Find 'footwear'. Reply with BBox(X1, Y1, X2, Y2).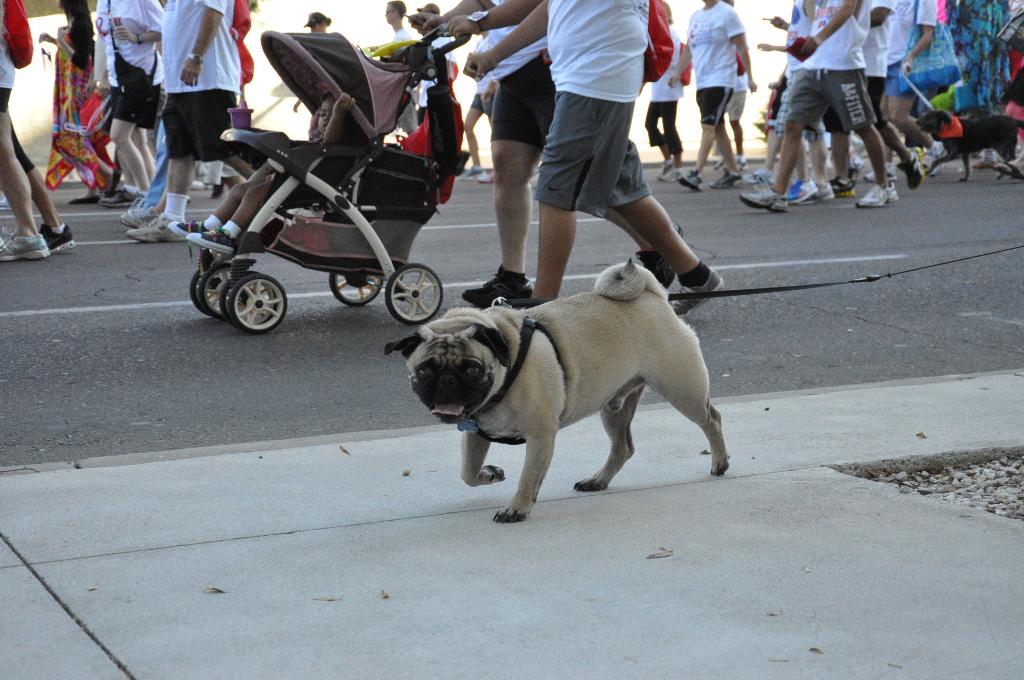
BBox(458, 166, 483, 177).
